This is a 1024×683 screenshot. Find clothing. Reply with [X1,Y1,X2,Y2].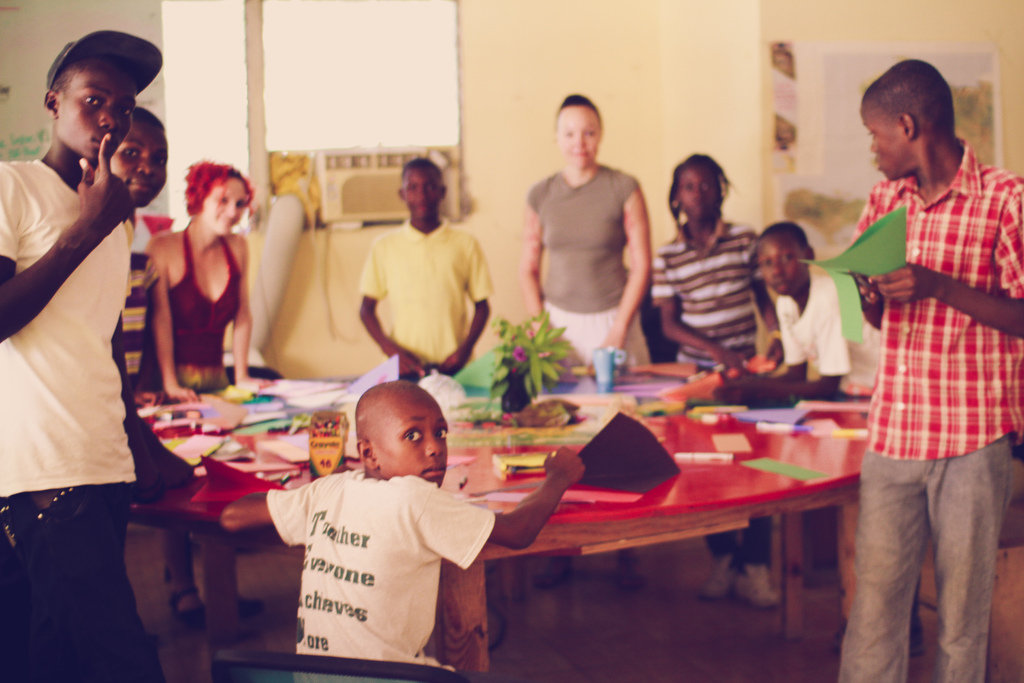
[837,139,1023,682].
